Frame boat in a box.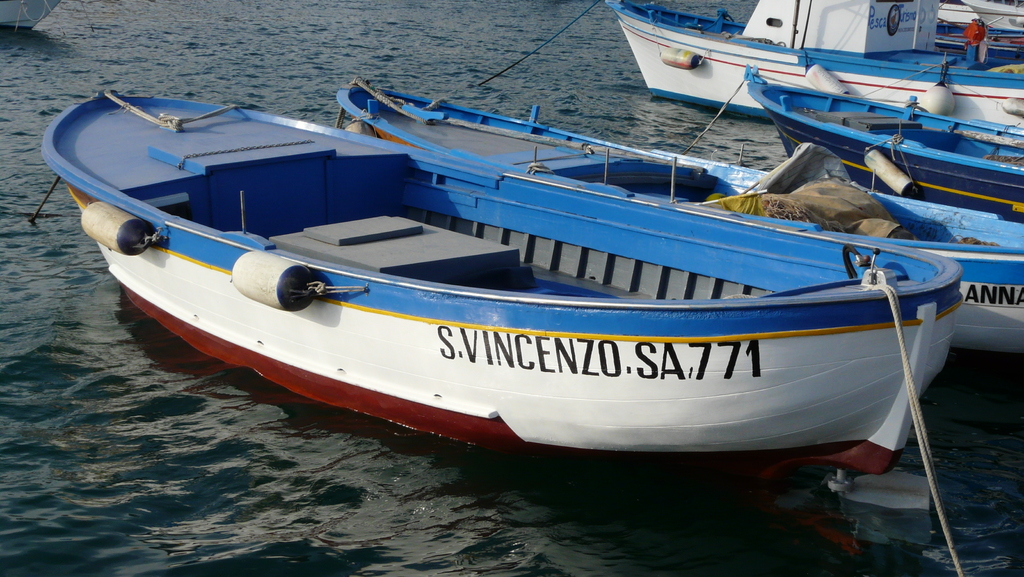
box=[604, 0, 1023, 123].
